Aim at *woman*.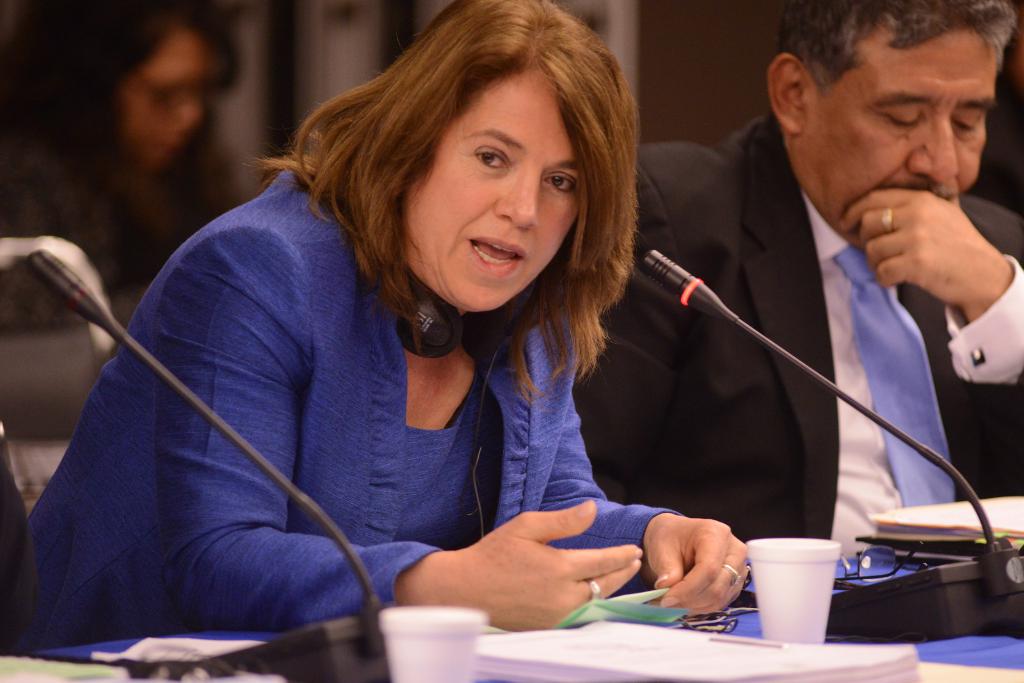
Aimed at 42/8/783/657.
